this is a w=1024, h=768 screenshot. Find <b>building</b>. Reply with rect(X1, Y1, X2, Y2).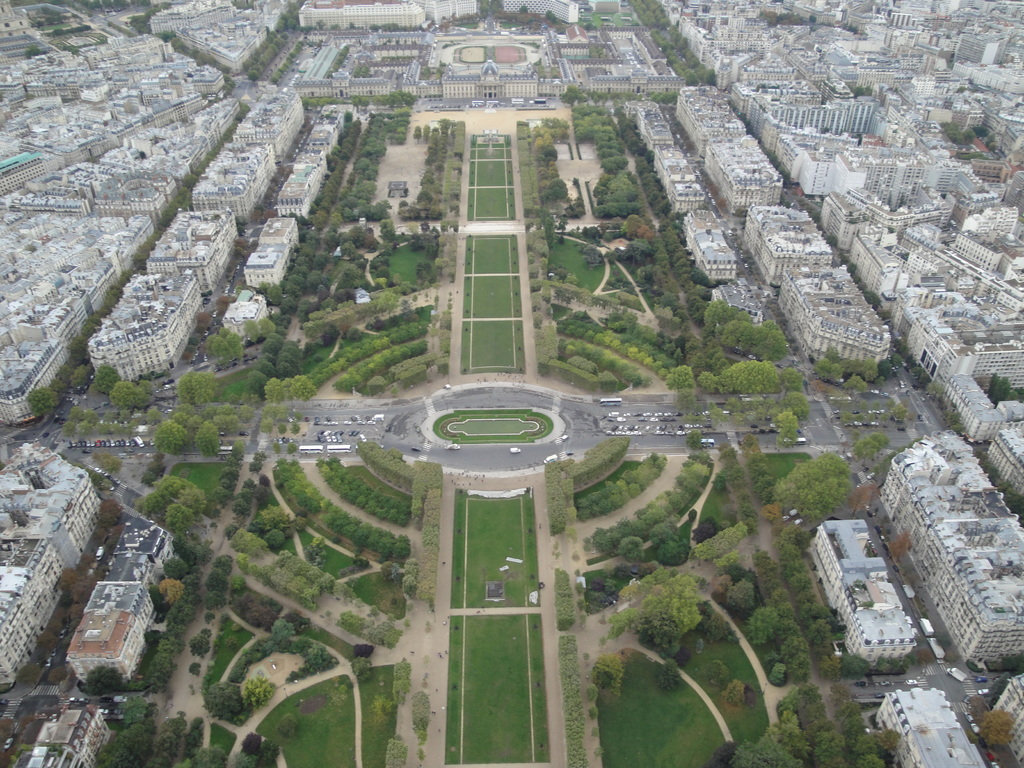
rect(0, 0, 236, 422).
